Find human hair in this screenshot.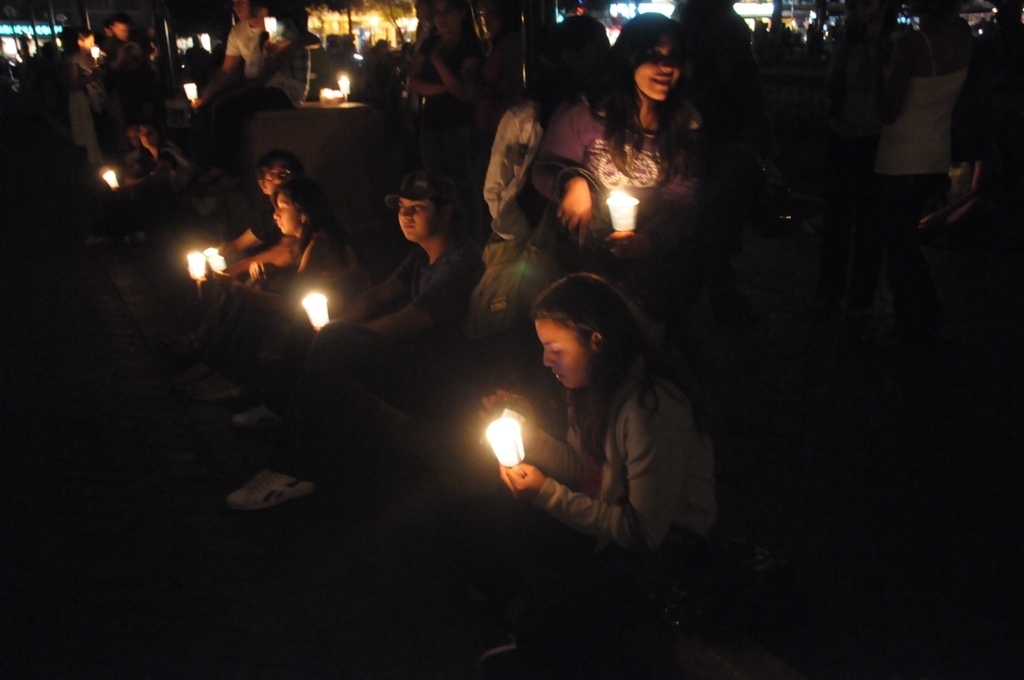
The bounding box for human hair is [77,30,94,46].
